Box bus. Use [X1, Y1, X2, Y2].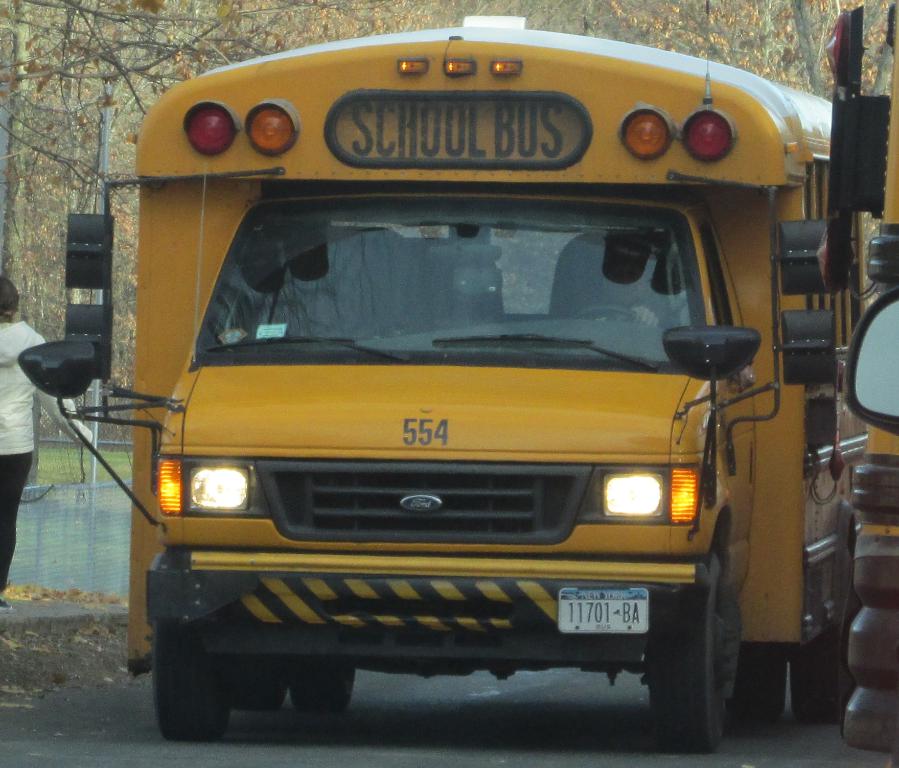
[13, 10, 868, 758].
